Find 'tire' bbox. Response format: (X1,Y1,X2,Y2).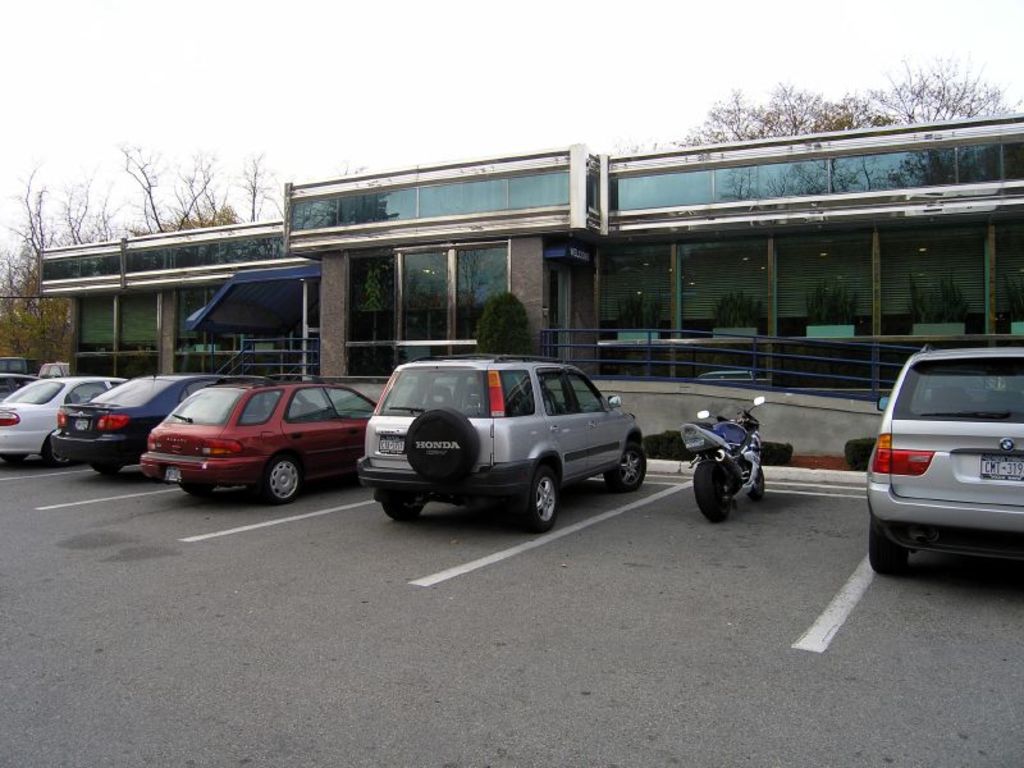
(381,498,426,520).
